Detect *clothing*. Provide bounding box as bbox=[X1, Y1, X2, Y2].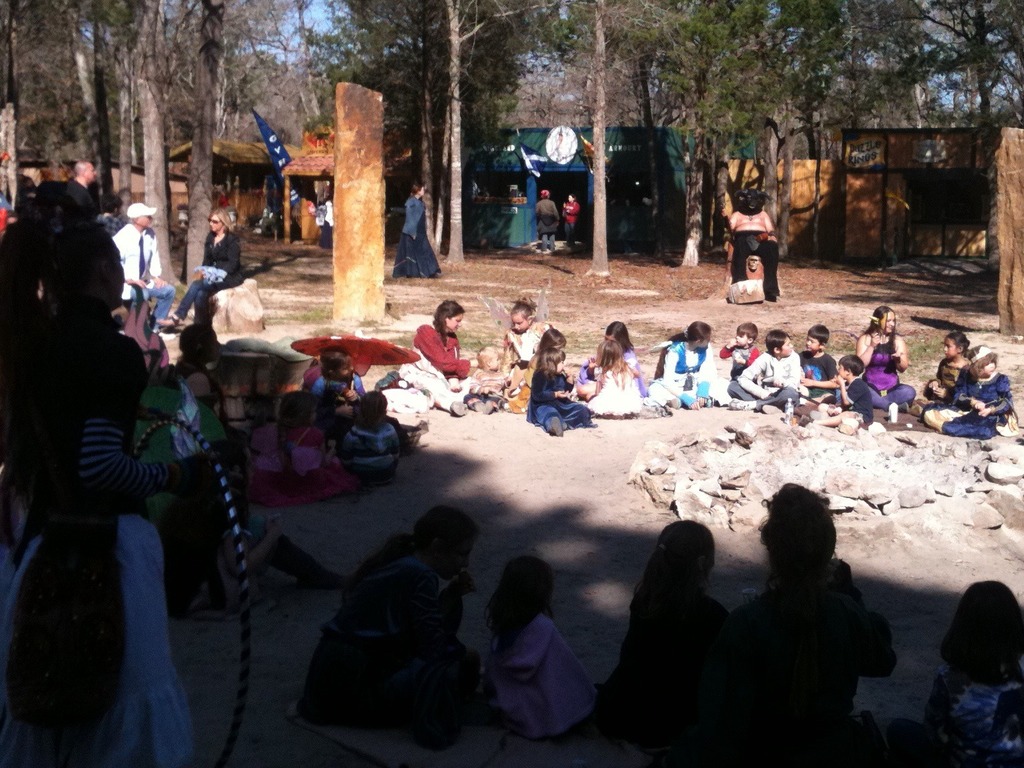
bbox=[169, 223, 243, 325].
